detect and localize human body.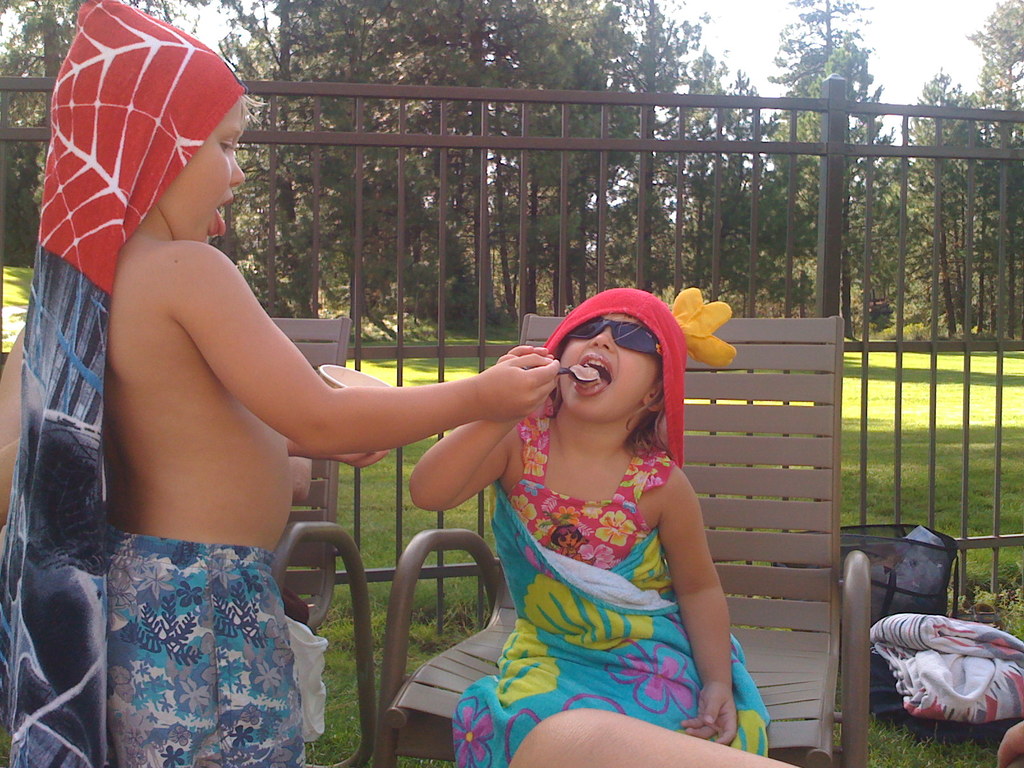
Localized at rect(0, 0, 557, 766).
